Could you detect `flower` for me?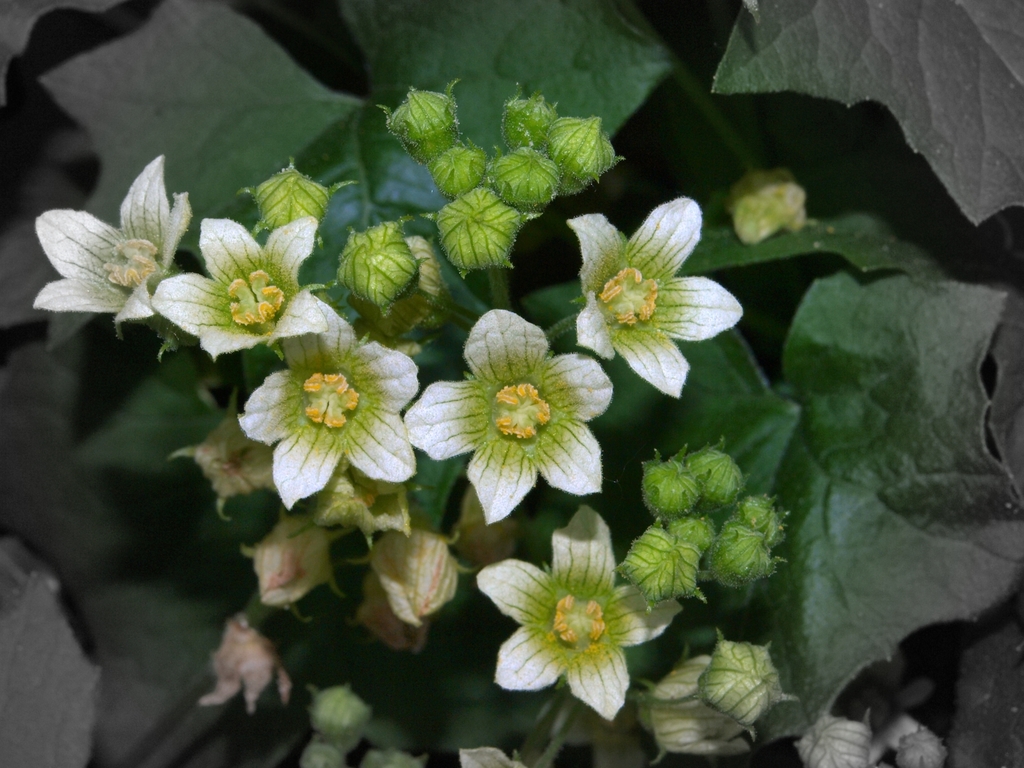
Detection result: BBox(200, 611, 289, 720).
